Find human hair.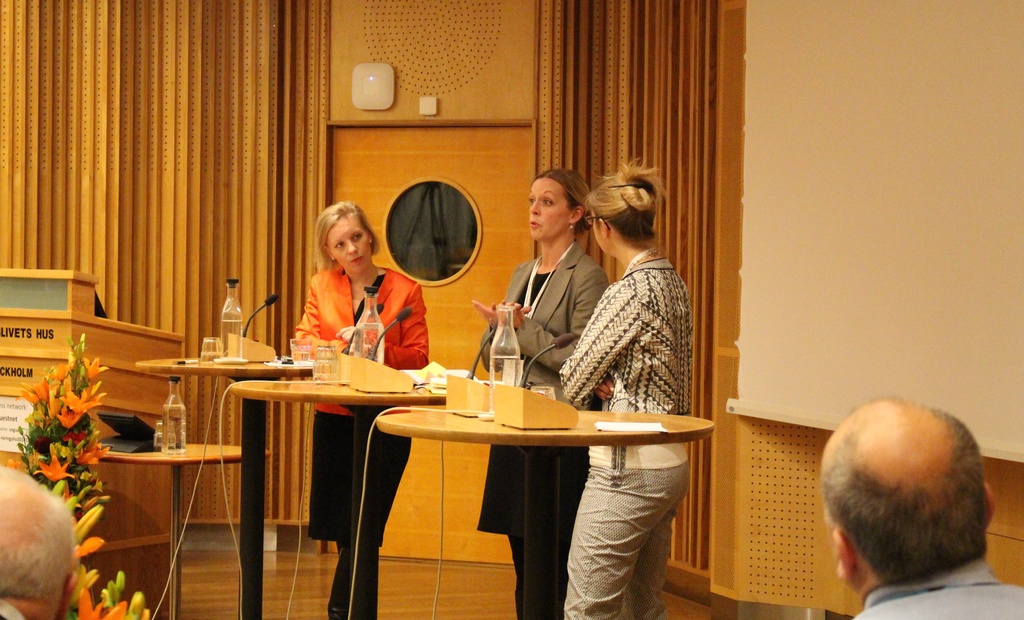
[left=0, top=484, right=73, bottom=598].
